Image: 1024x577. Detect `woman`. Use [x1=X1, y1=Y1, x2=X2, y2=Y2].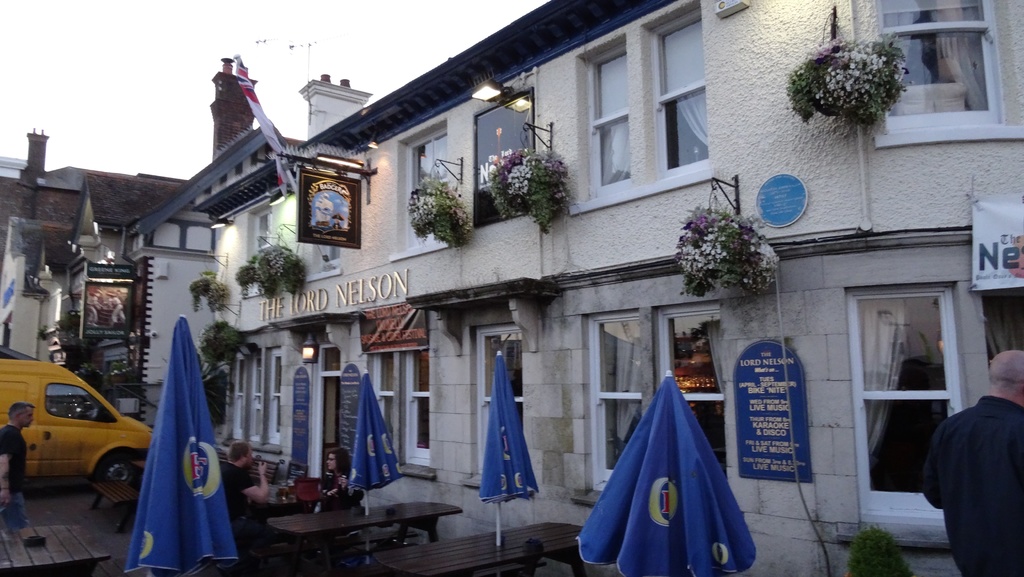
[x1=317, y1=451, x2=363, y2=512].
